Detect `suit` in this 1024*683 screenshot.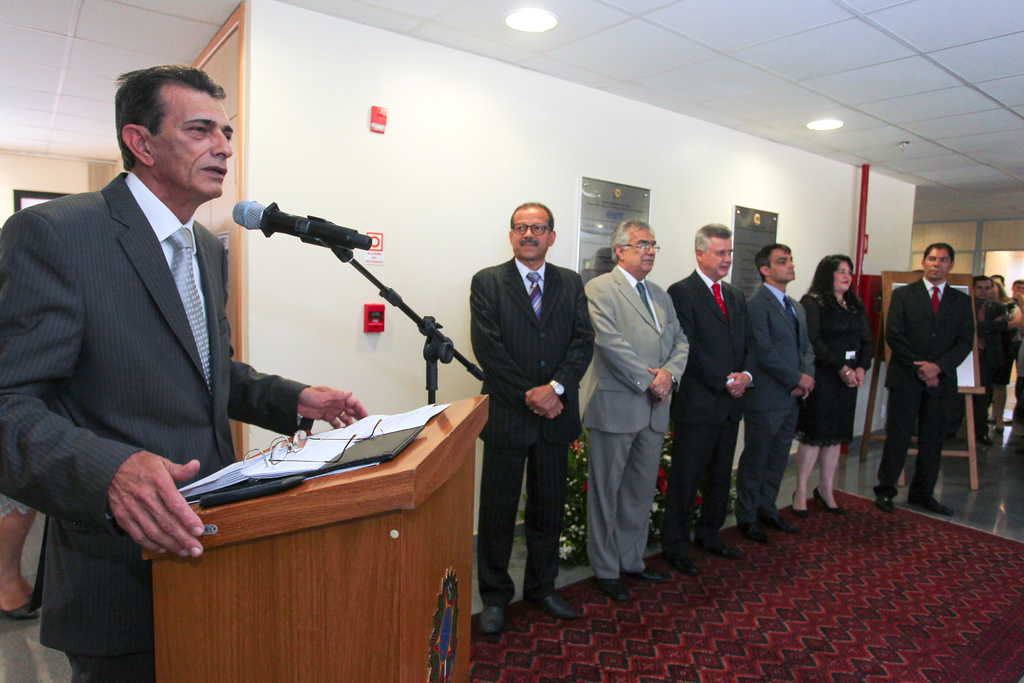
Detection: 661/257/761/552.
